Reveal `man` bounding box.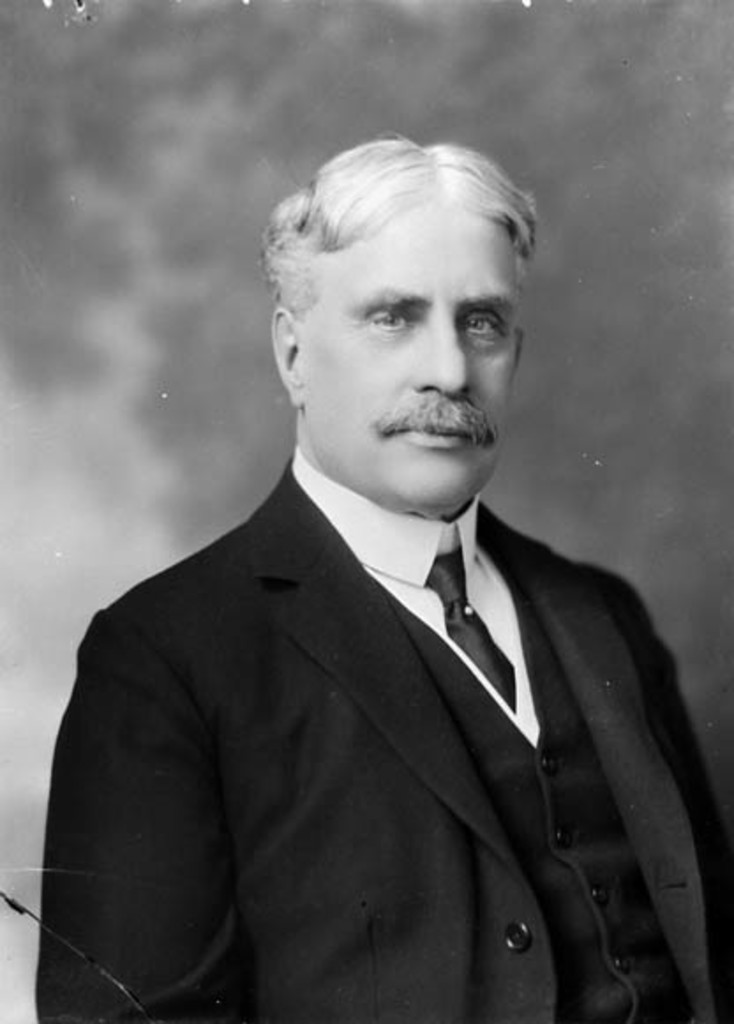
Revealed: {"left": 39, "top": 143, "right": 713, "bottom": 1008}.
